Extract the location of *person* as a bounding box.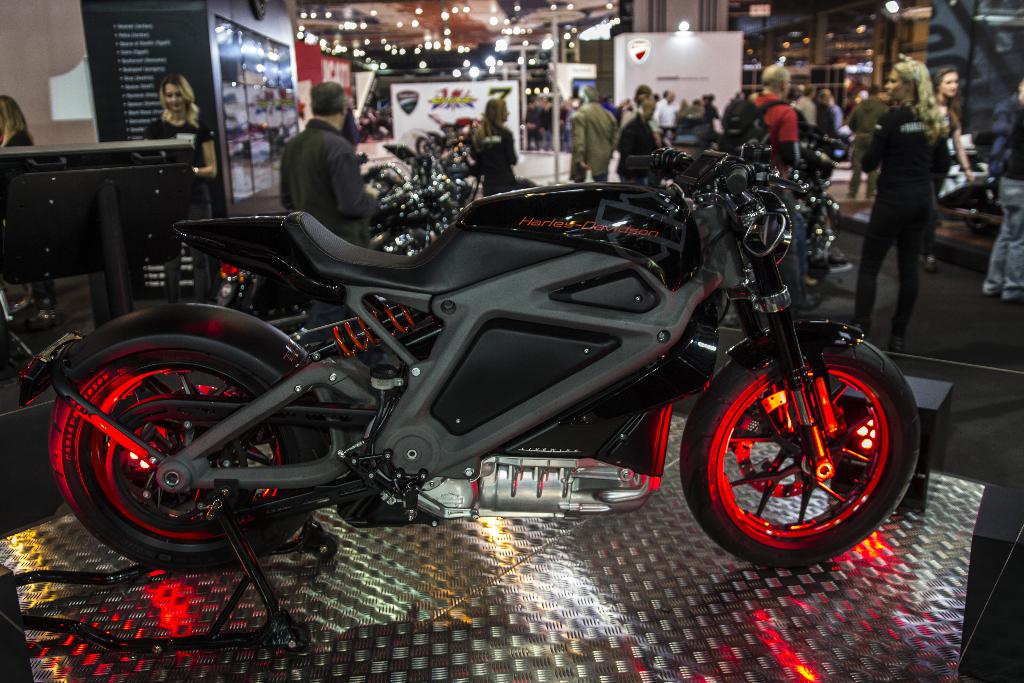
920,71,979,269.
